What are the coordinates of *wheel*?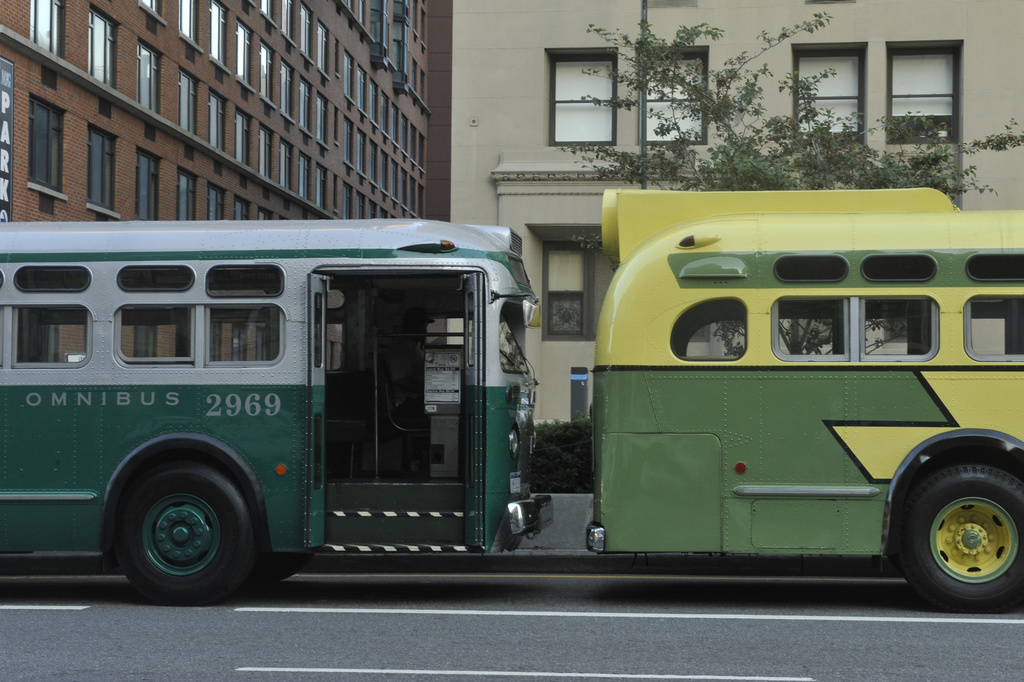
pyautogui.locateOnScreen(110, 460, 273, 603).
